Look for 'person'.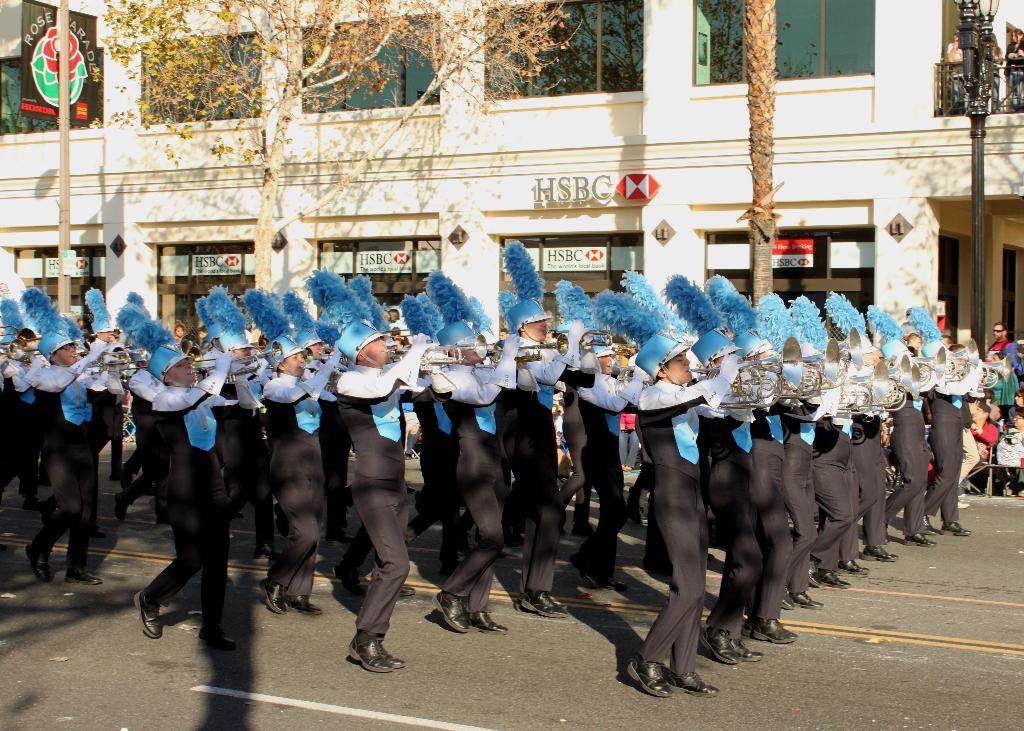
Found: <box>135,337,235,648</box>.
